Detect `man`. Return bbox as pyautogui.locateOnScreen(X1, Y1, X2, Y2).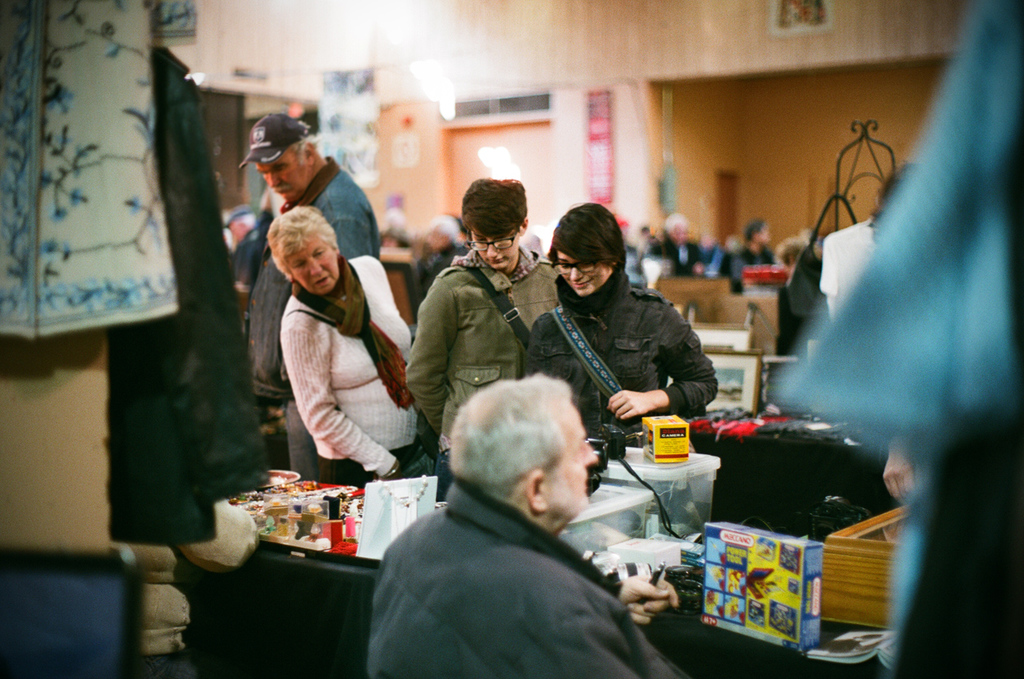
pyautogui.locateOnScreen(242, 112, 382, 475).
